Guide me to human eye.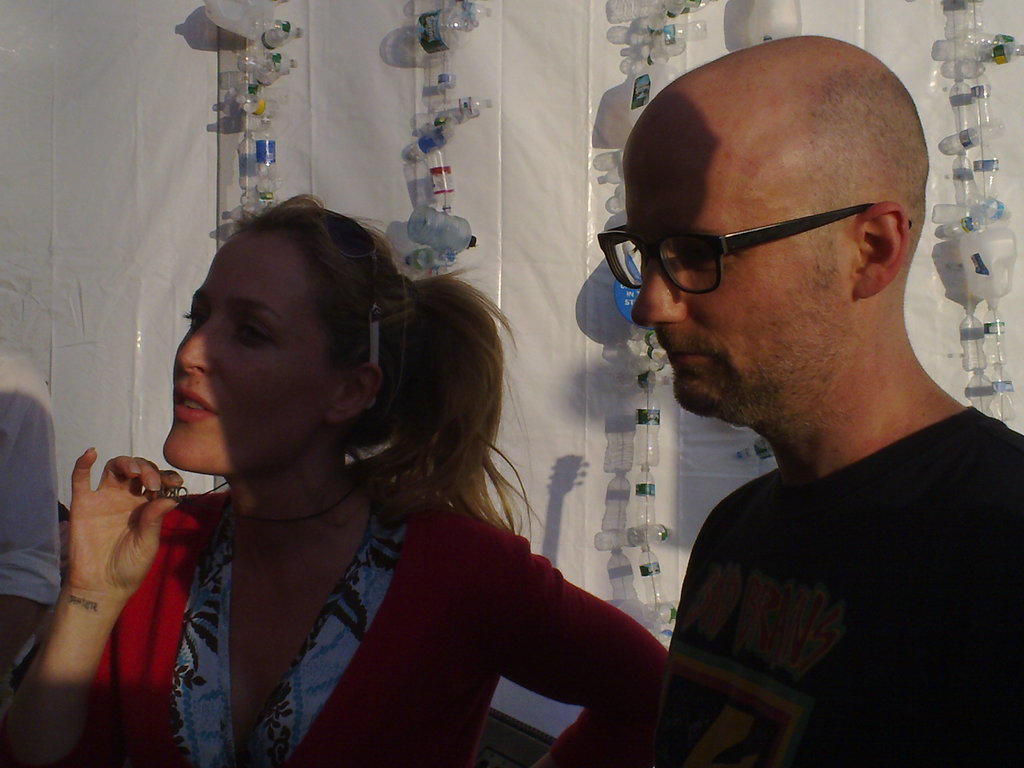
Guidance: detection(229, 315, 274, 348).
